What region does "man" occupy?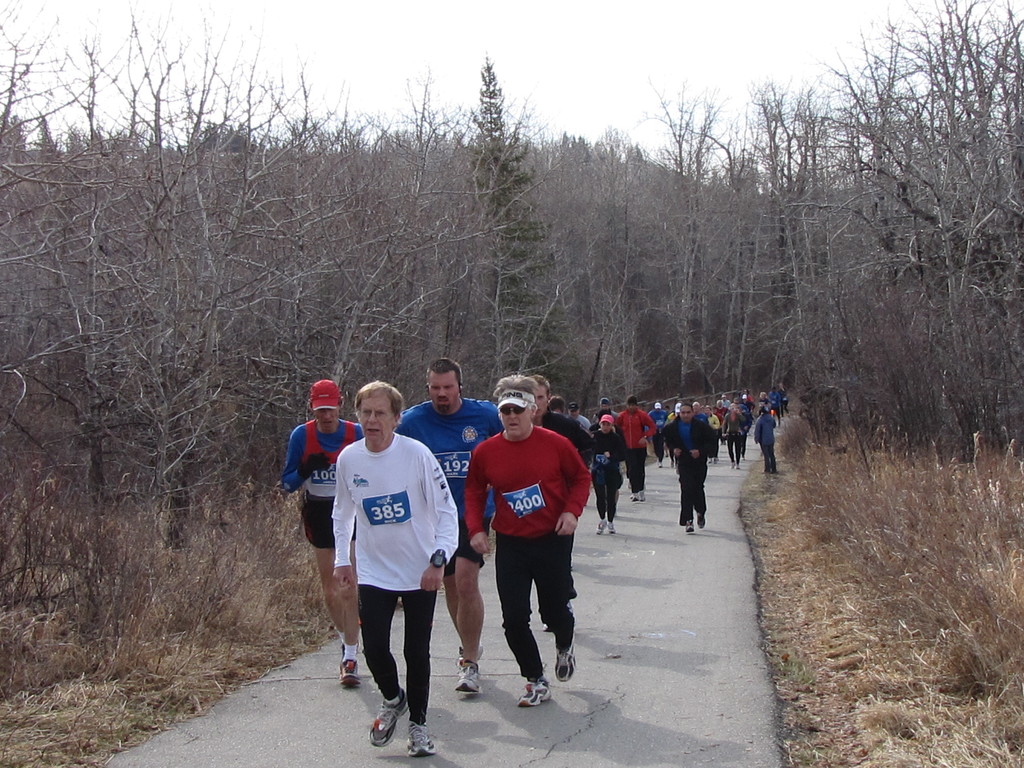
<region>289, 381, 369, 693</region>.
